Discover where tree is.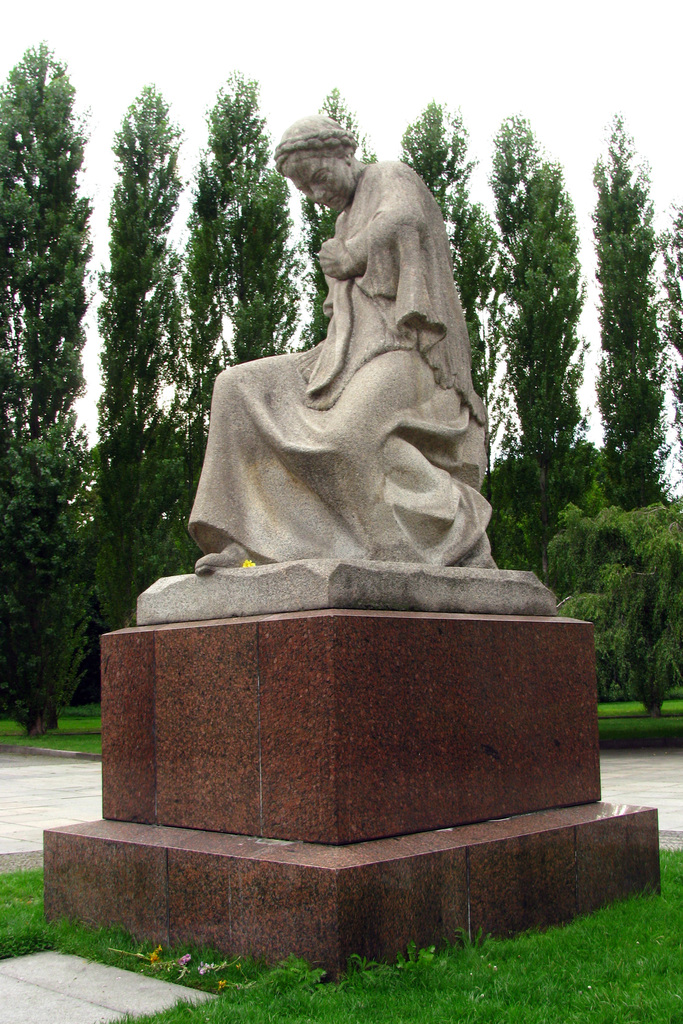
Discovered at locate(492, 106, 587, 468).
